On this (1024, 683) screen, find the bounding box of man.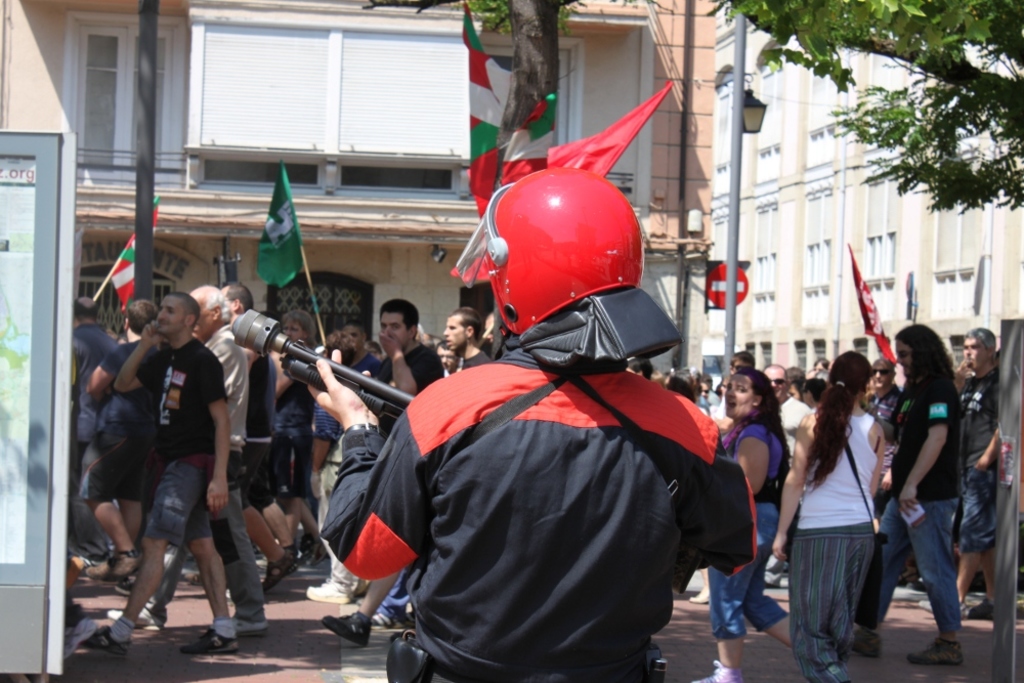
Bounding box: 760 366 808 469.
